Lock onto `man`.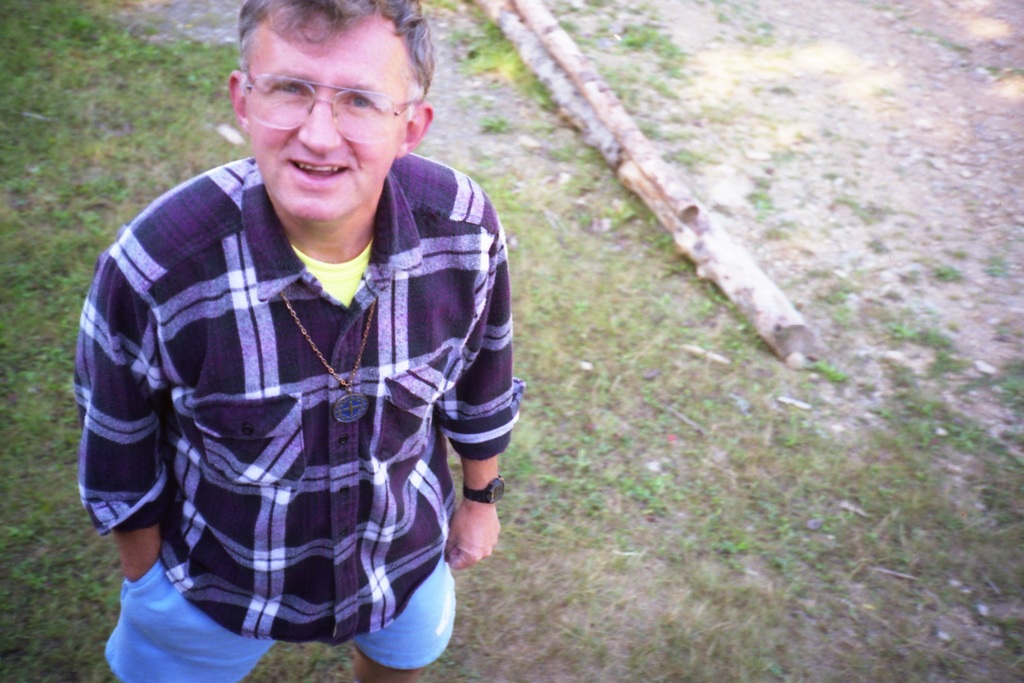
Locked: 59:0:545:675.
